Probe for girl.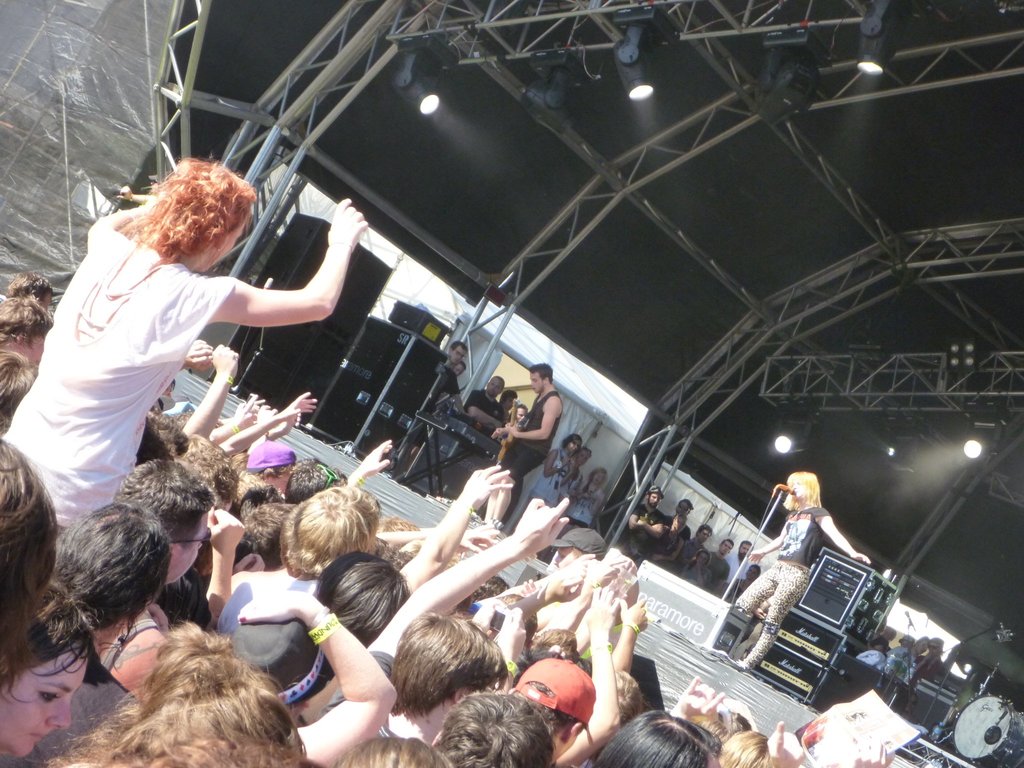
Probe result: {"left": 653, "top": 519, "right": 689, "bottom": 574}.
